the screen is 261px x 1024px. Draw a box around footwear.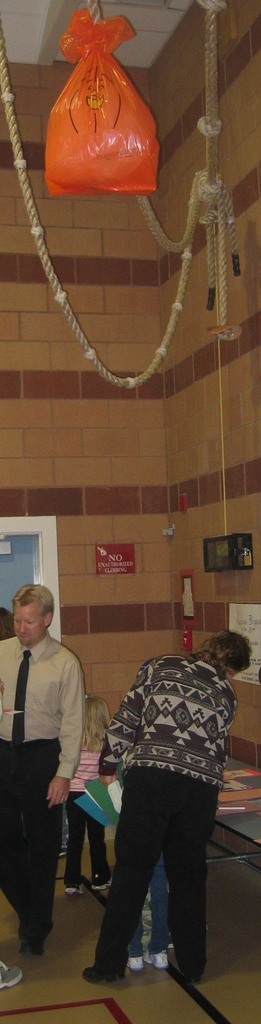
{"left": 129, "top": 950, "right": 144, "bottom": 975}.
